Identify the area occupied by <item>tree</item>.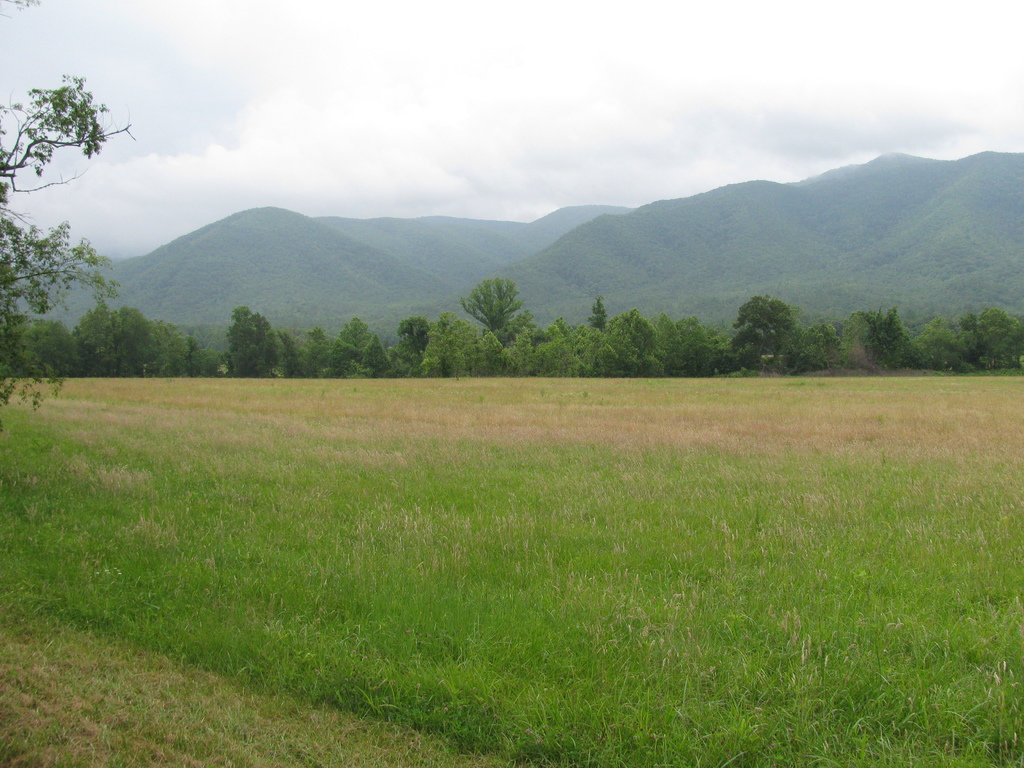
Area: x1=790 y1=316 x2=838 y2=372.
